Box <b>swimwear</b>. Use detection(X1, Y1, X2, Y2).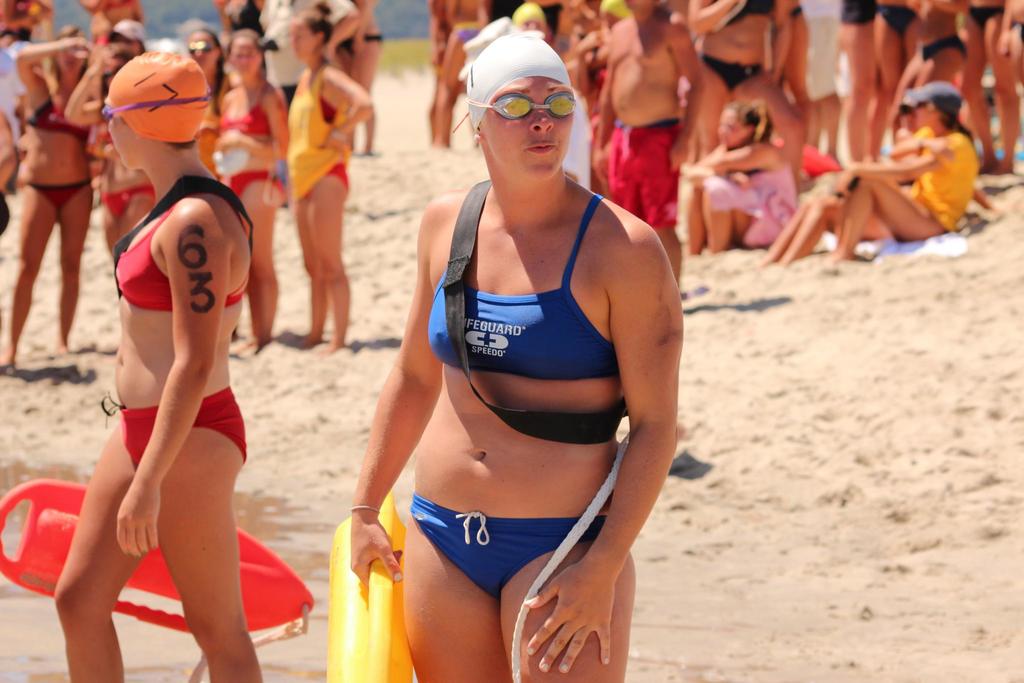
detection(96, 185, 159, 236).
